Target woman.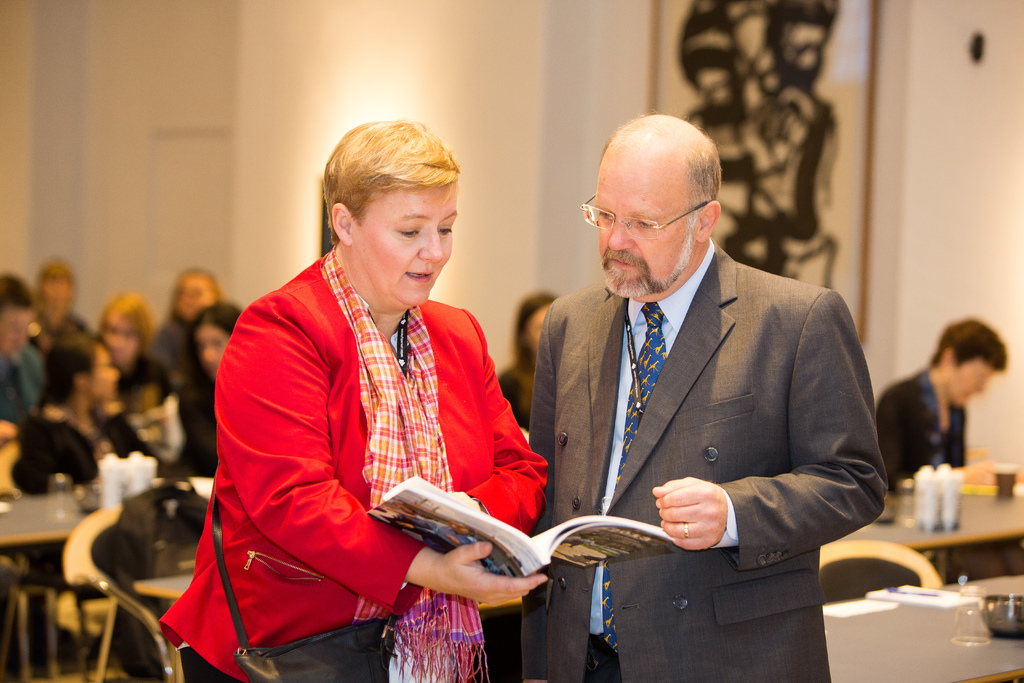
Target region: detection(175, 296, 242, 483).
